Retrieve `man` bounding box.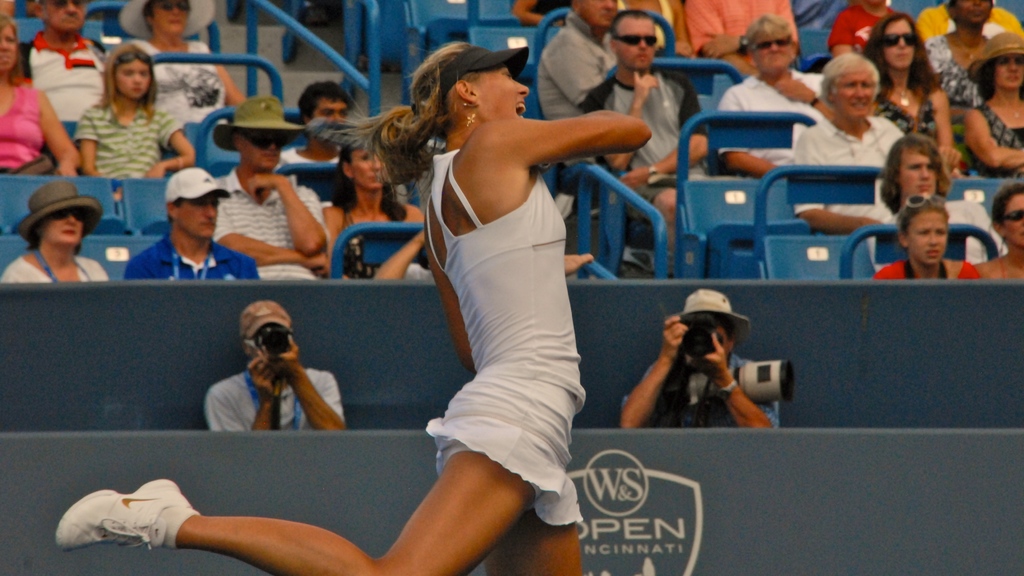
Bounding box: 278/77/358/163.
